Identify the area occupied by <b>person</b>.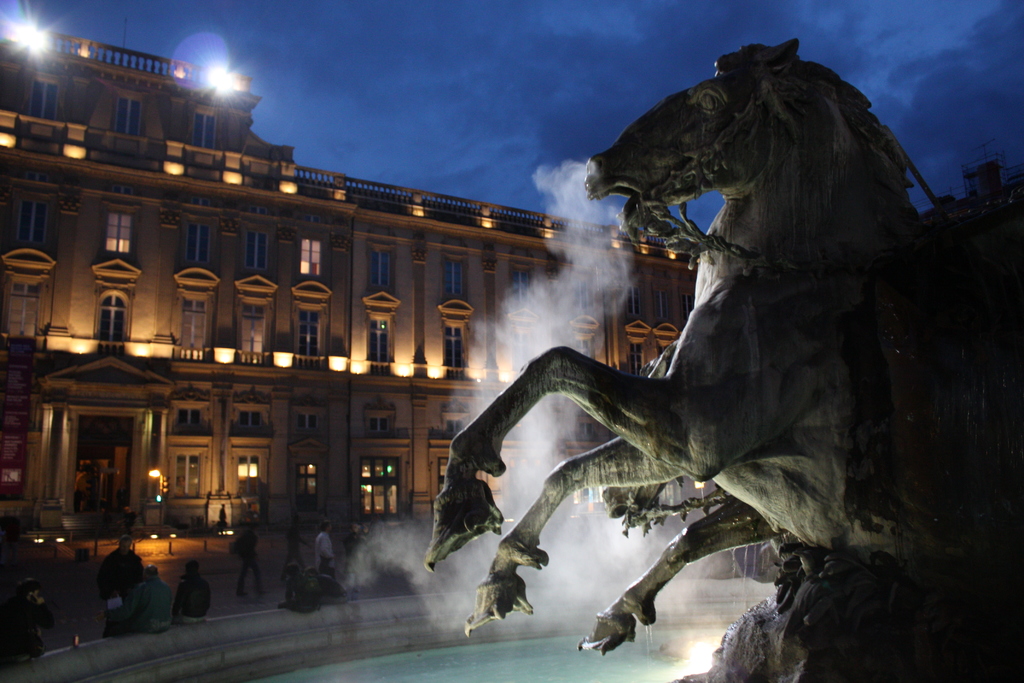
Area: bbox=[316, 522, 336, 572].
